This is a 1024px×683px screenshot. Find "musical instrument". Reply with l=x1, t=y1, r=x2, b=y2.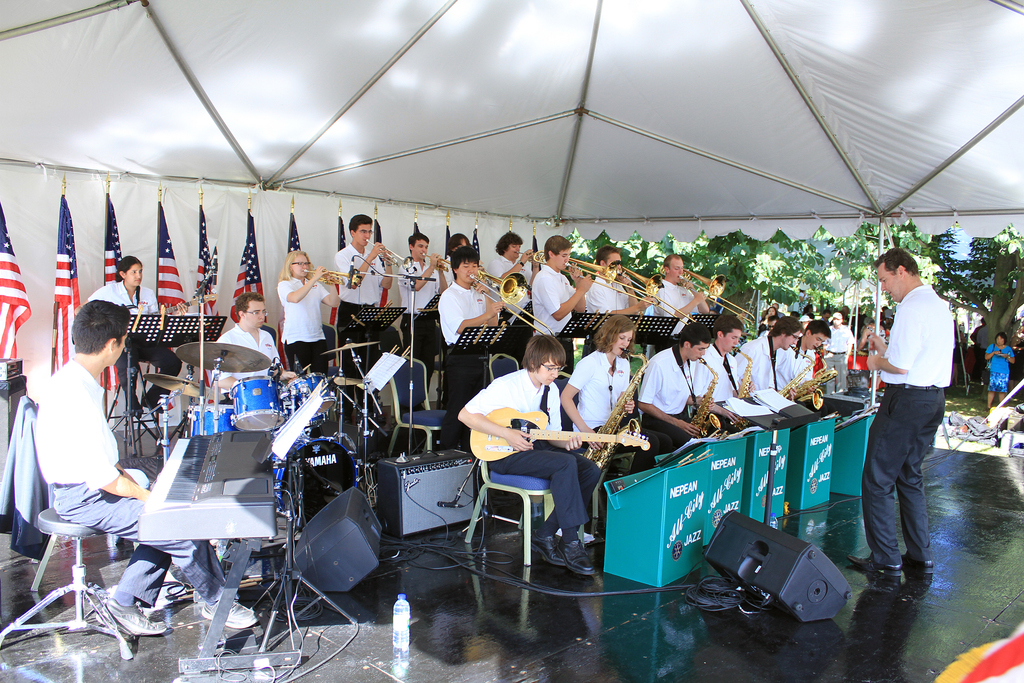
l=728, t=338, r=757, b=436.
